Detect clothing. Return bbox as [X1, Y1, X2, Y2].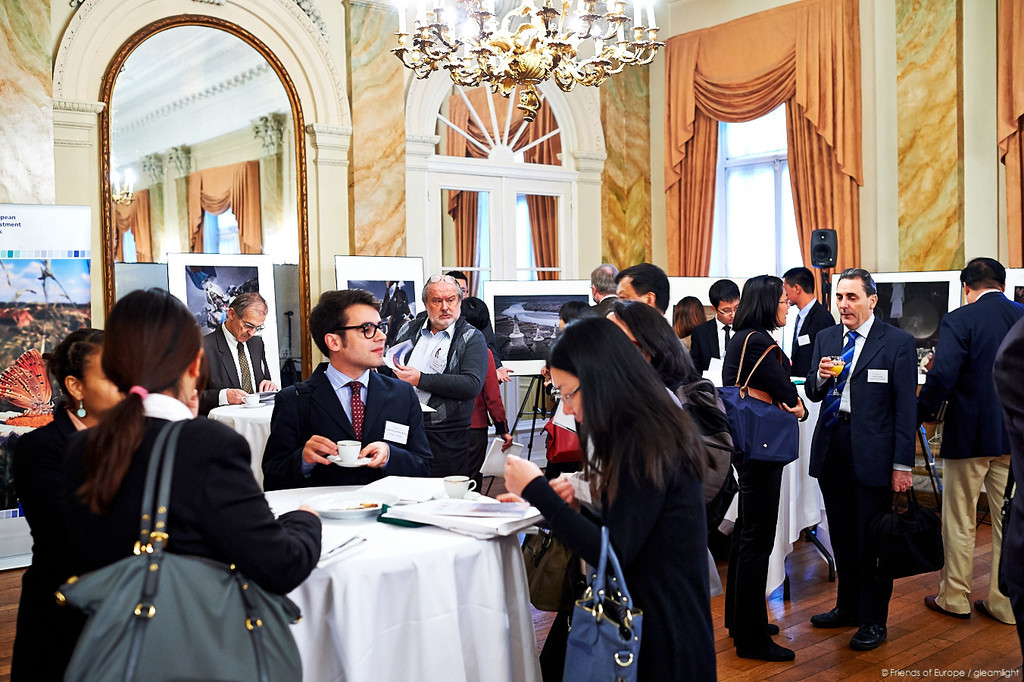
[804, 313, 917, 630].
